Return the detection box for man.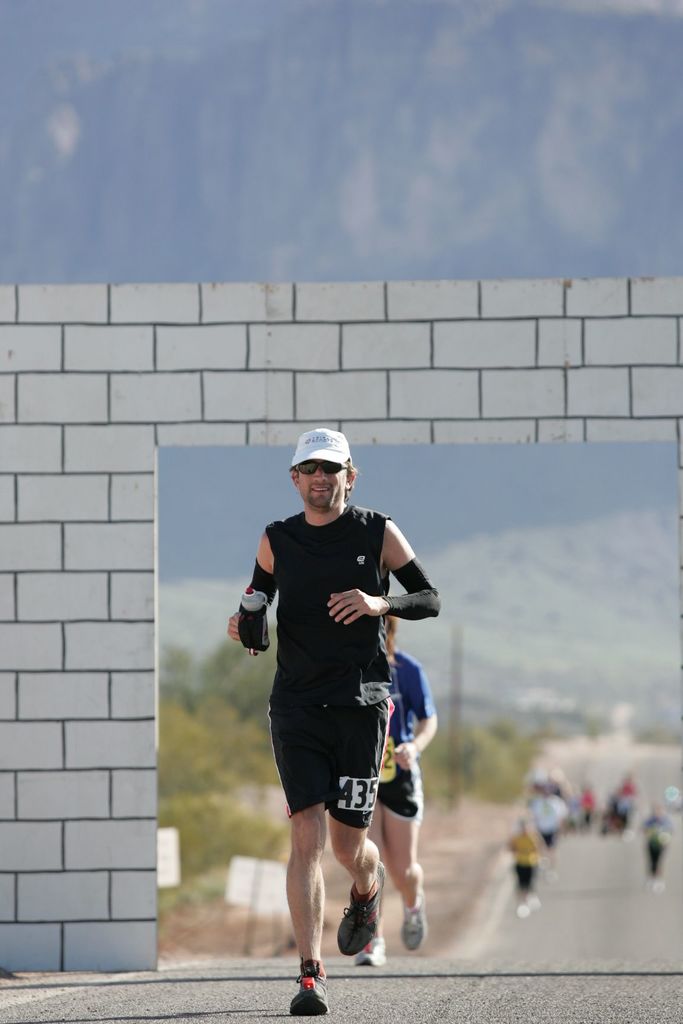
x1=232 y1=433 x2=448 y2=986.
